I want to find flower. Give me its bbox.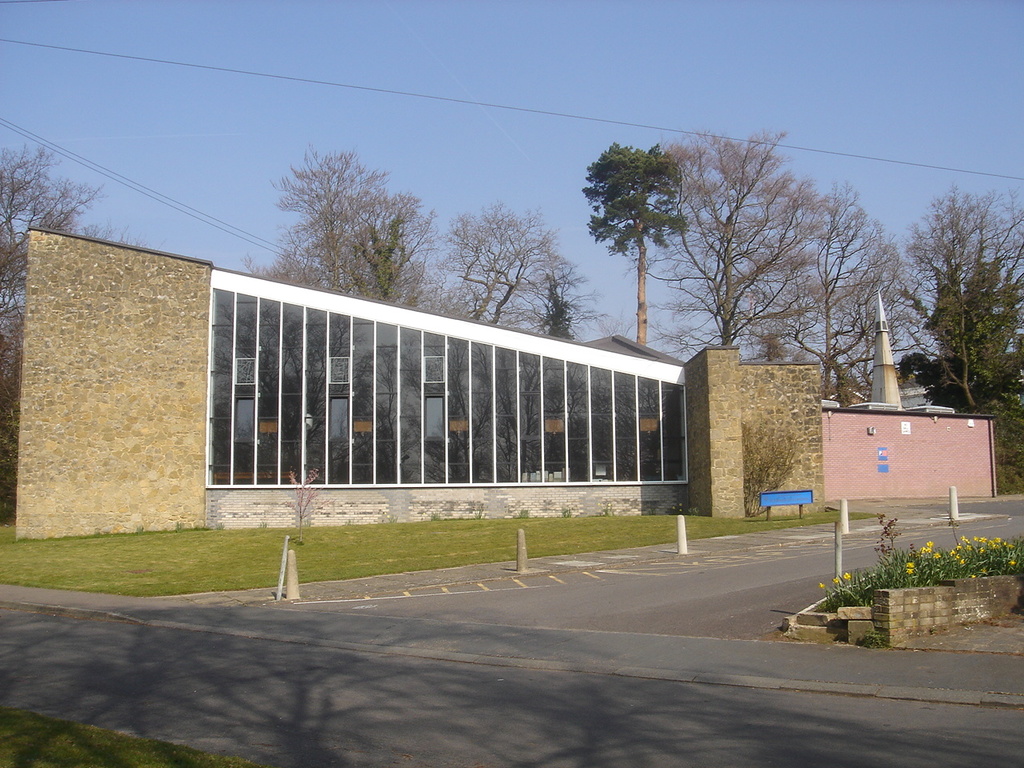
{"left": 899, "top": 566, "right": 915, "bottom": 578}.
